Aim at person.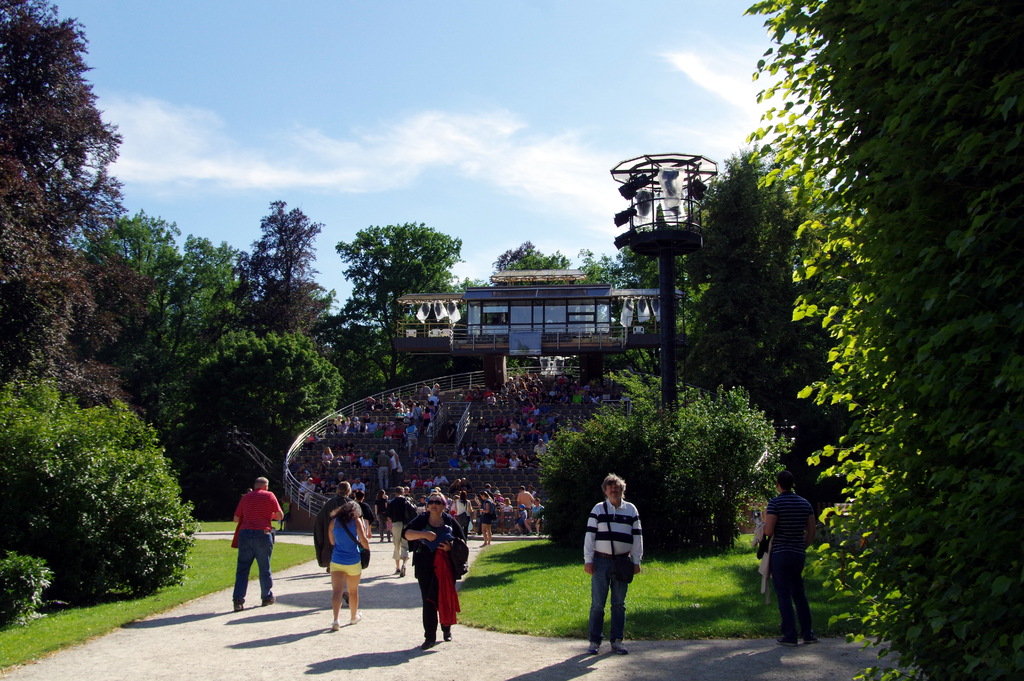
Aimed at 241:476:275:615.
